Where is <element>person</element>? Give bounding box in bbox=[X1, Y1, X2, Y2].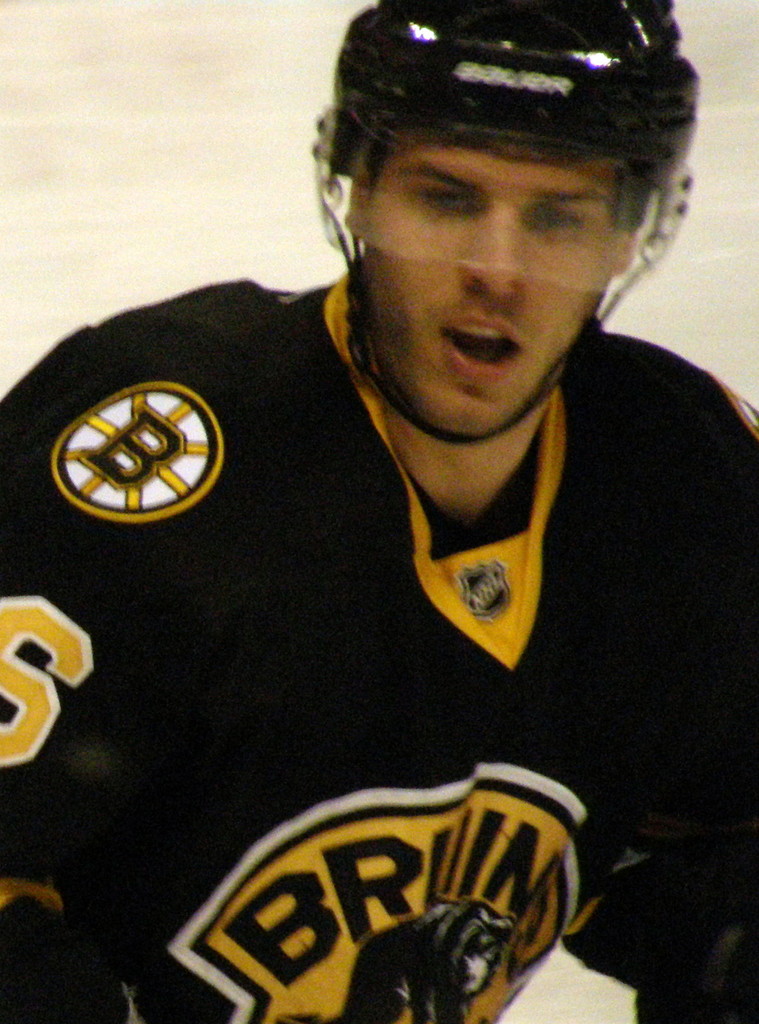
bbox=[0, 0, 758, 1023].
